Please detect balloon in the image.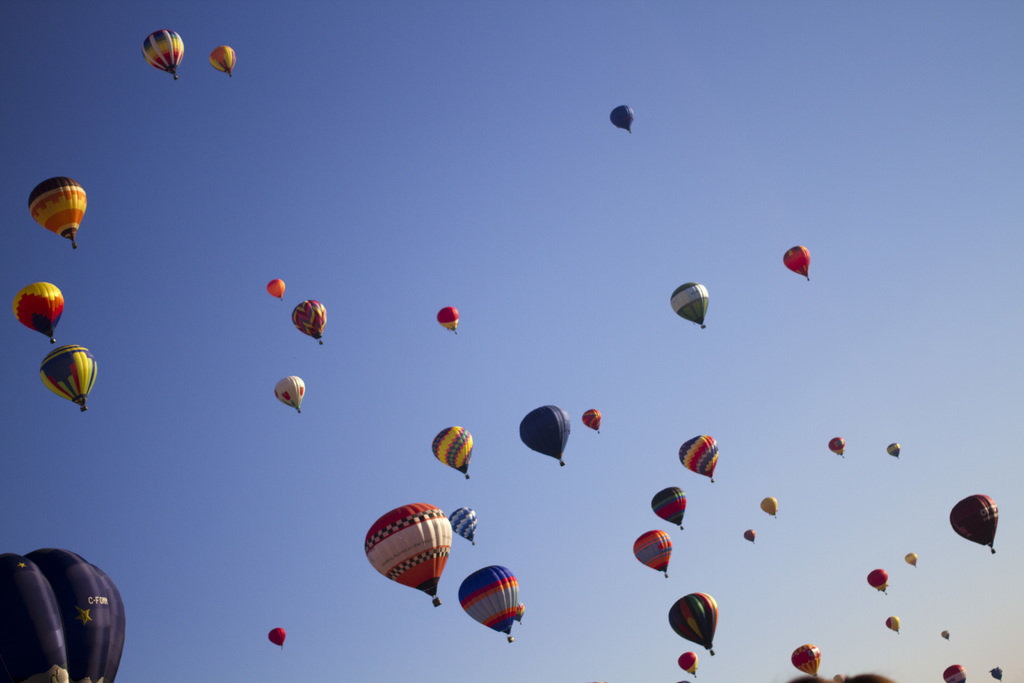
bbox(678, 432, 719, 477).
